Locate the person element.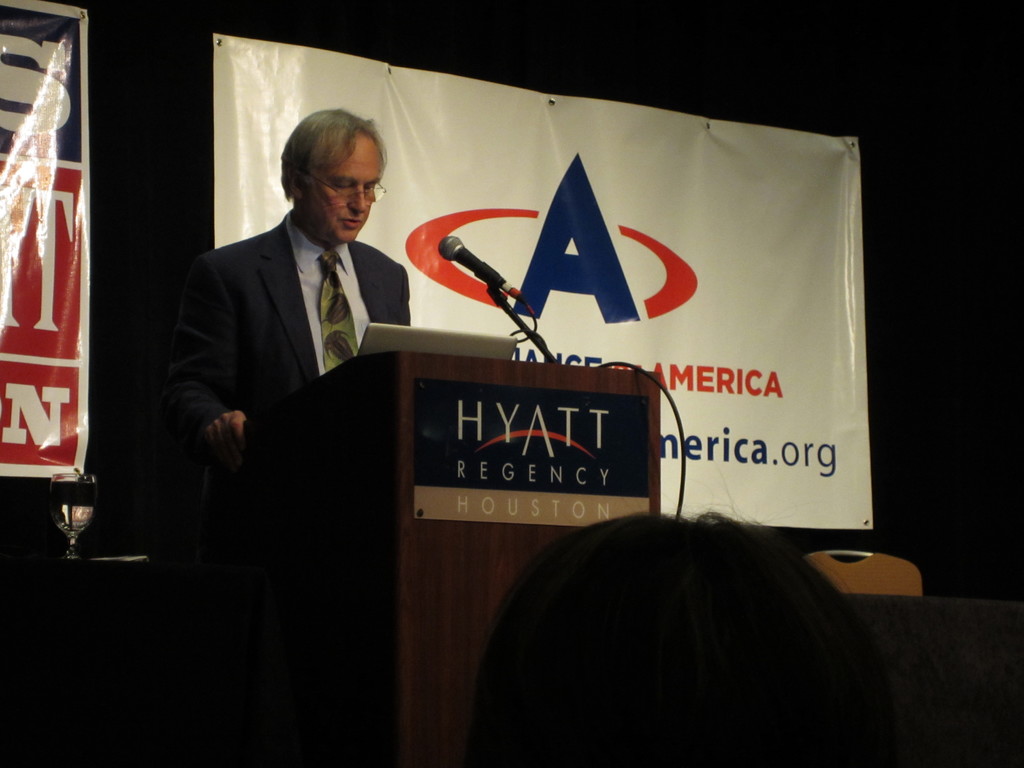
Element bbox: {"left": 474, "top": 506, "right": 902, "bottom": 767}.
